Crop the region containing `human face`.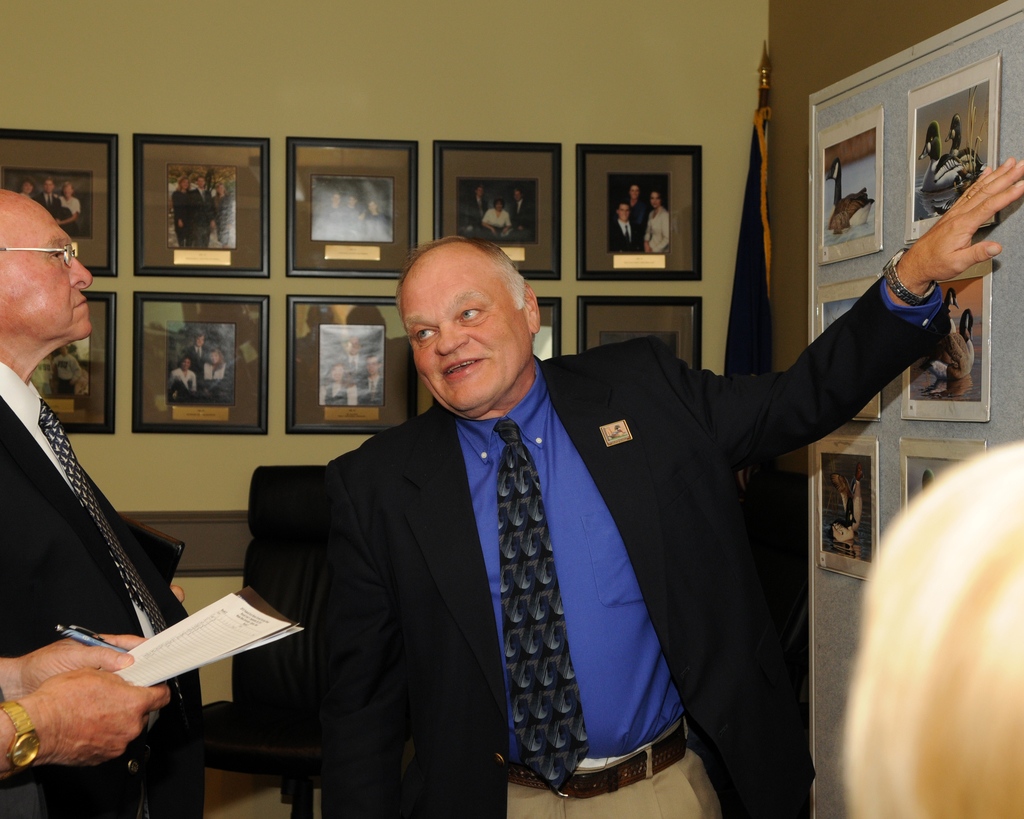
Crop region: [618,208,630,222].
